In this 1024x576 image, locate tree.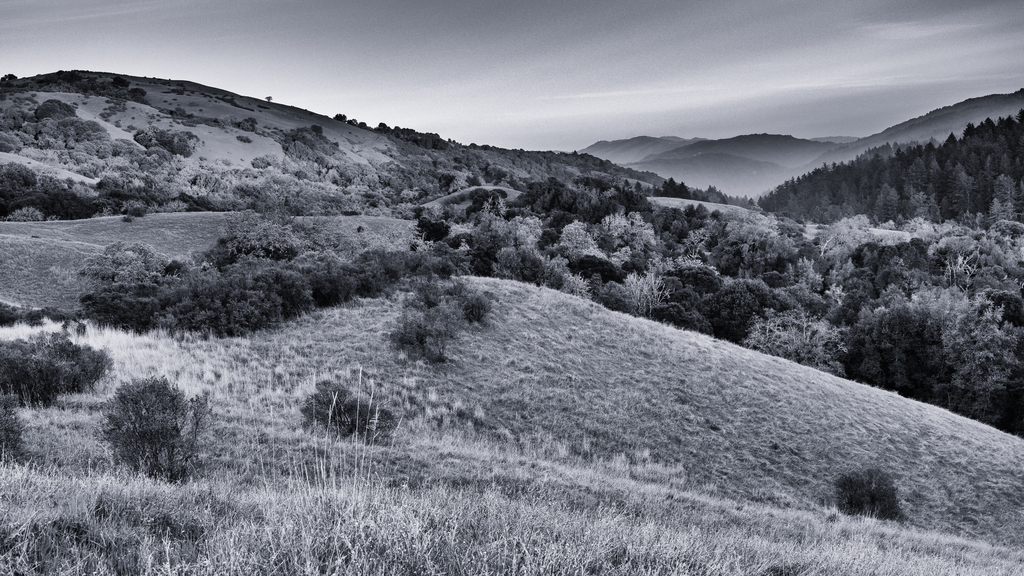
Bounding box: bbox(299, 375, 399, 445).
